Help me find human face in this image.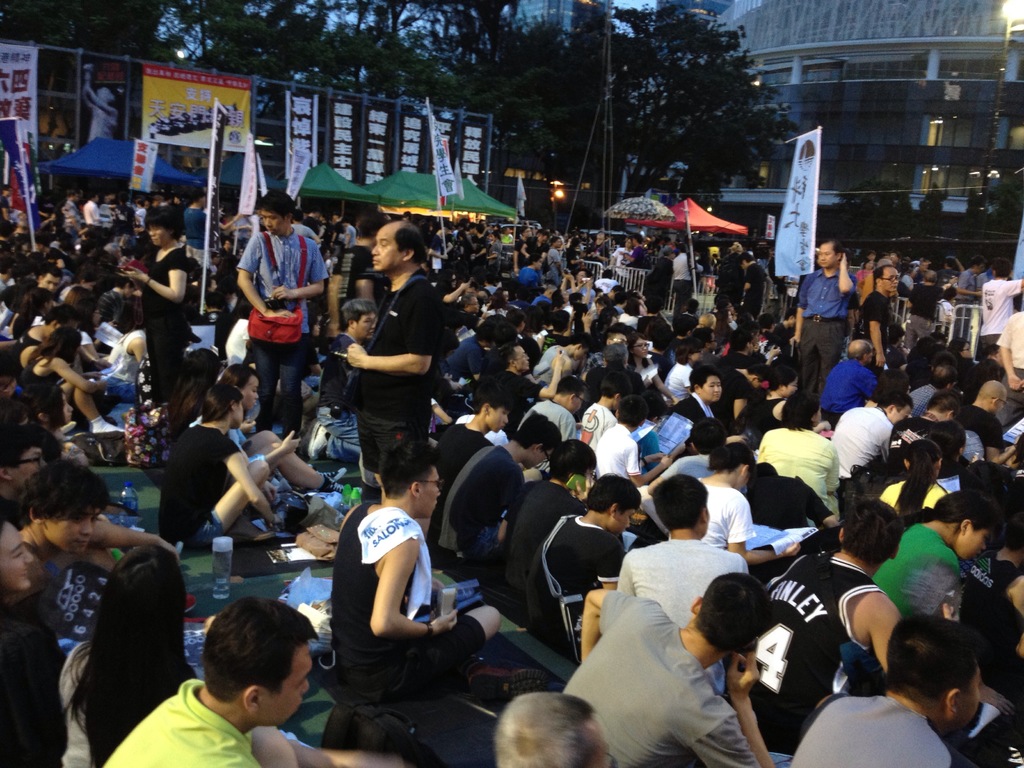
Found it: {"x1": 40, "y1": 269, "x2": 59, "y2": 285}.
